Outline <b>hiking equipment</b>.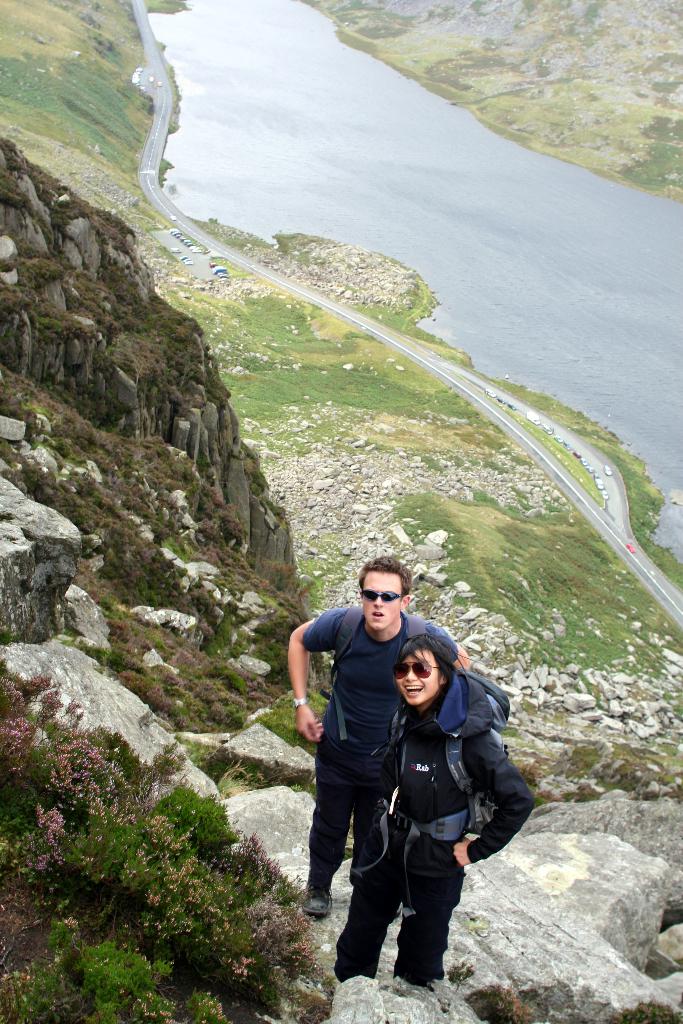
Outline: (x1=348, y1=666, x2=514, y2=913).
